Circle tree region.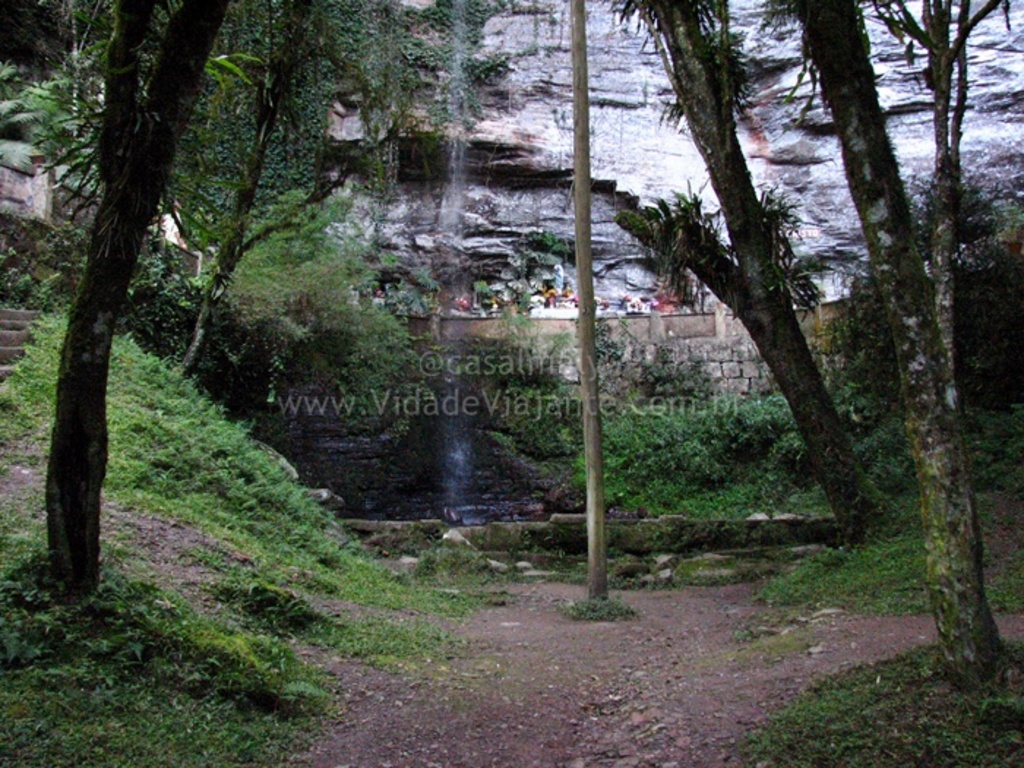
Region: 598 0 904 549.
